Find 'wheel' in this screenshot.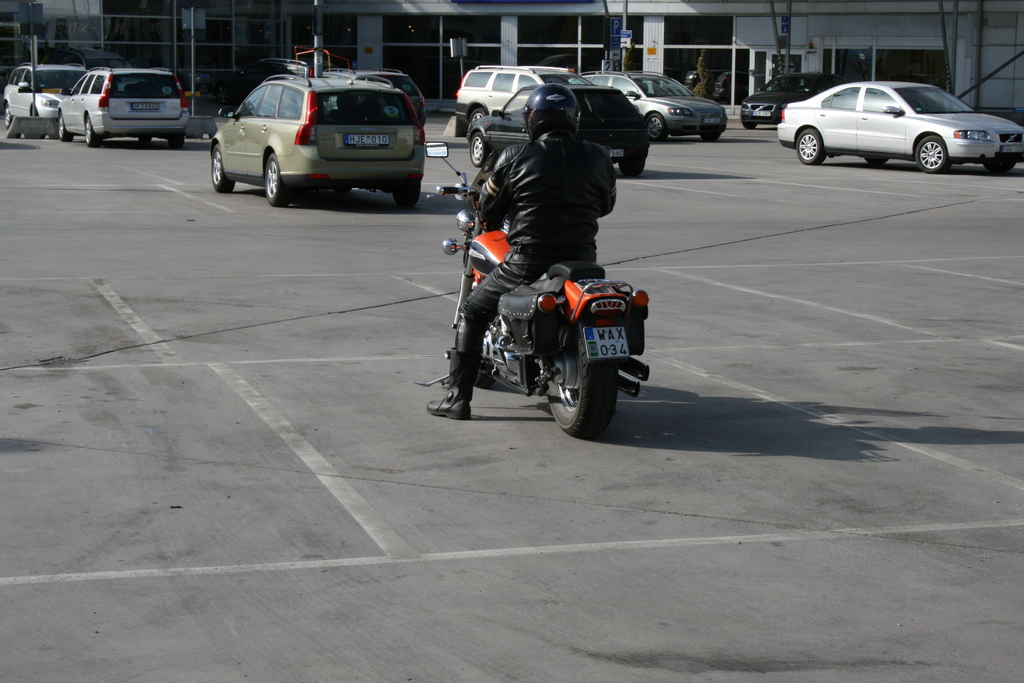
The bounding box for 'wheel' is pyautogui.locateOnScreen(988, 158, 1017, 172).
